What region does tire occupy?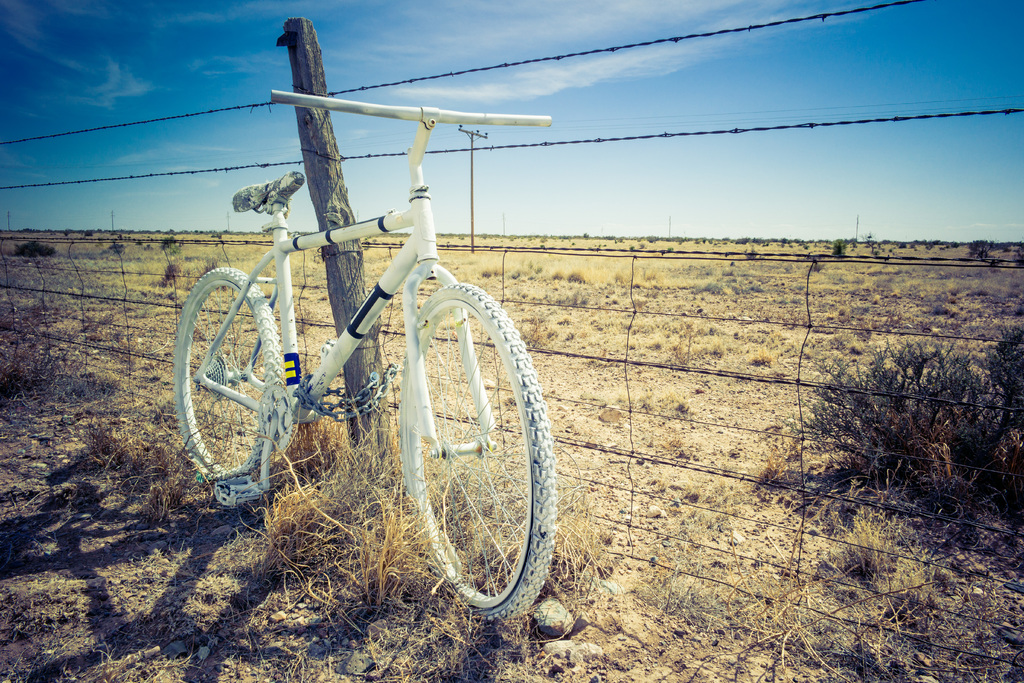
left=171, top=263, right=294, bottom=484.
